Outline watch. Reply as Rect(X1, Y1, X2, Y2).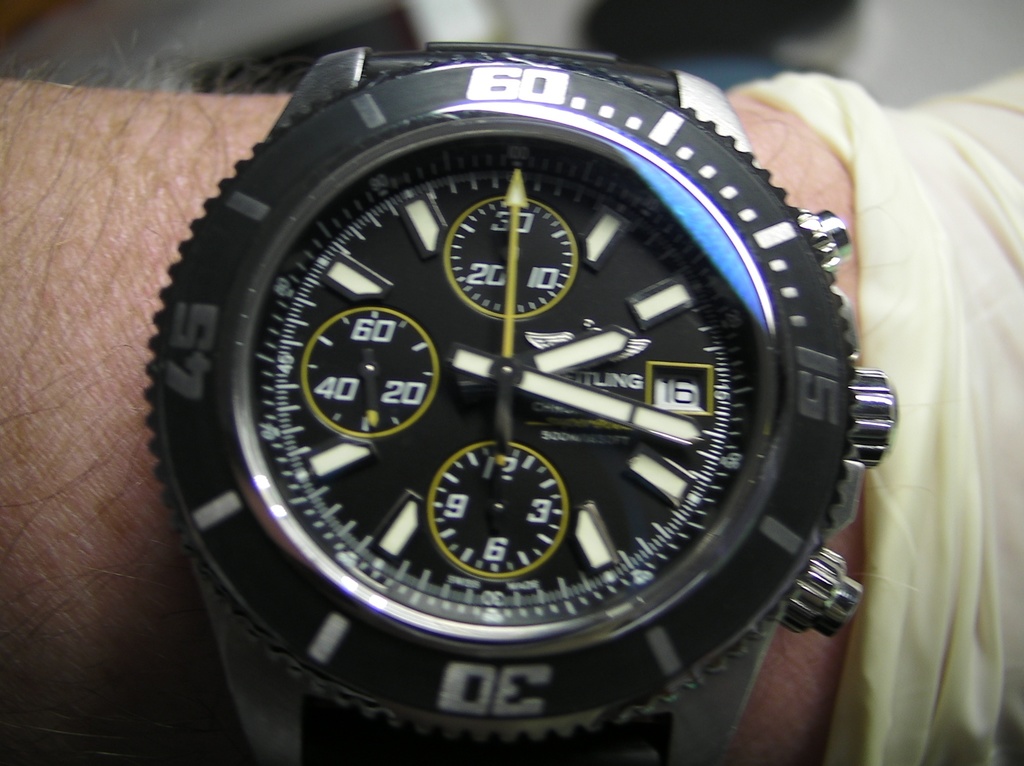
Rect(144, 41, 897, 765).
